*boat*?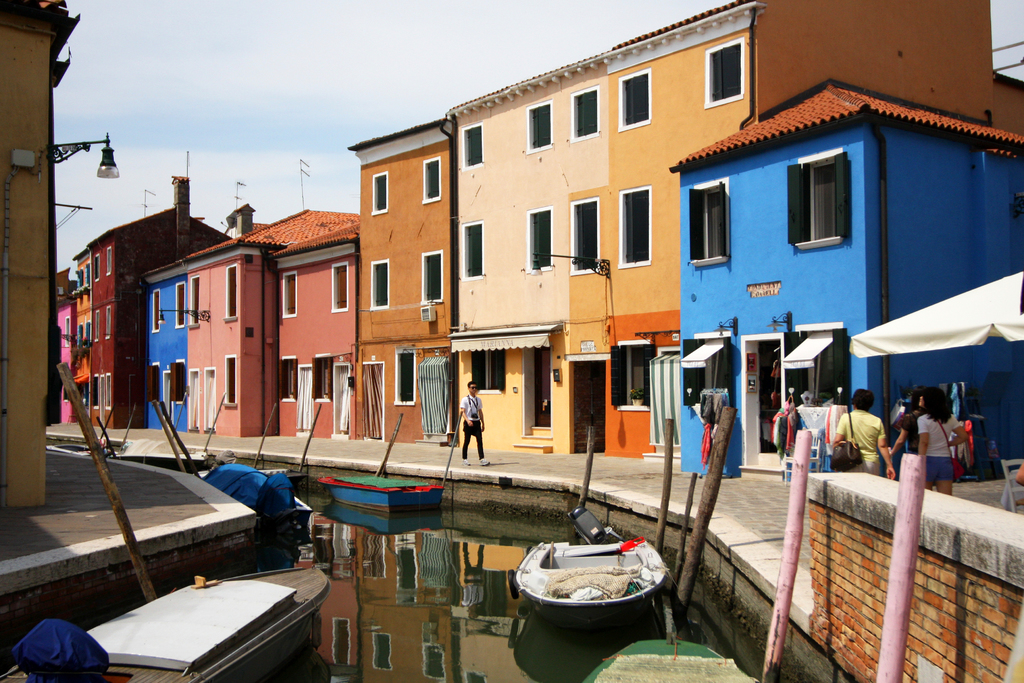
<box>503,517,680,652</box>
